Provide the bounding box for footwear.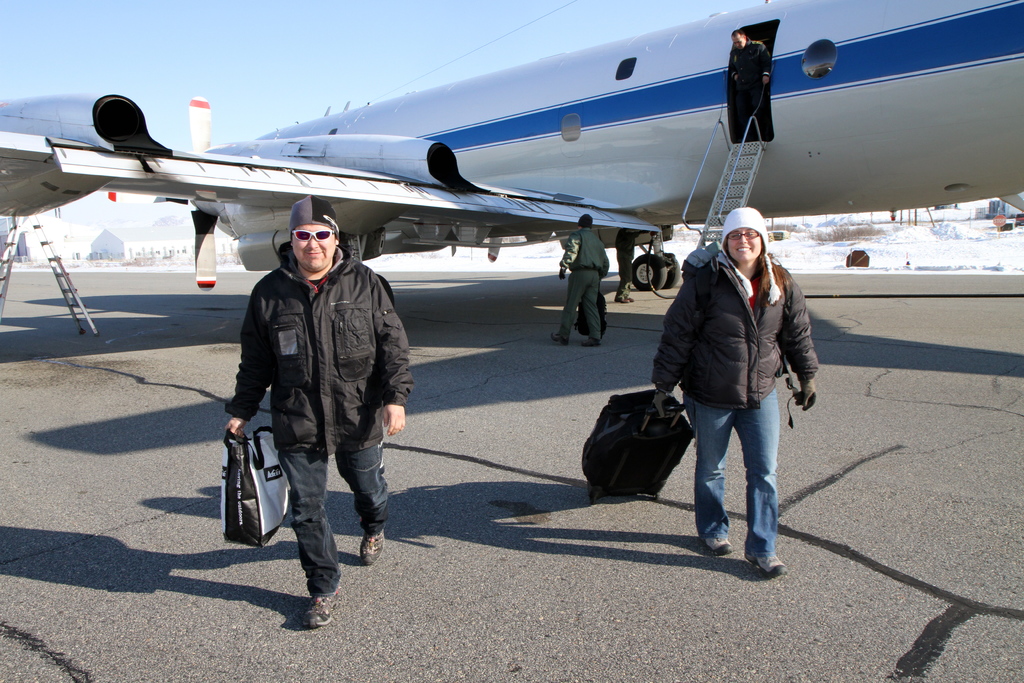
bbox=[581, 337, 607, 349].
